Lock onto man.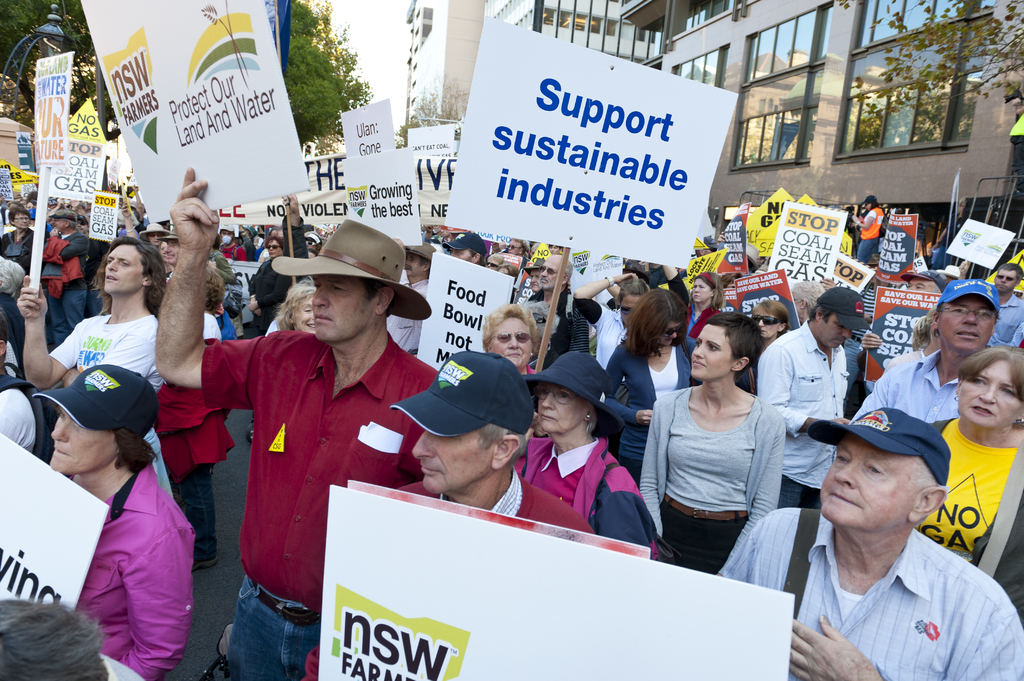
Locked: [14,236,180,428].
